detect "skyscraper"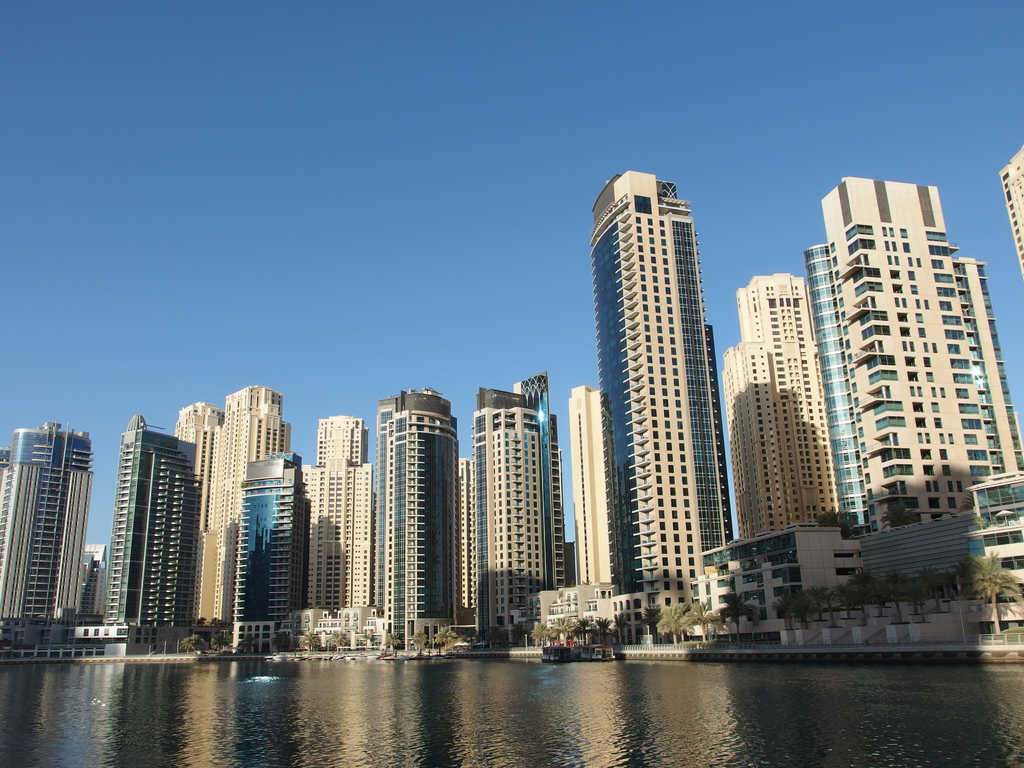
(left=374, top=386, right=460, bottom=651)
